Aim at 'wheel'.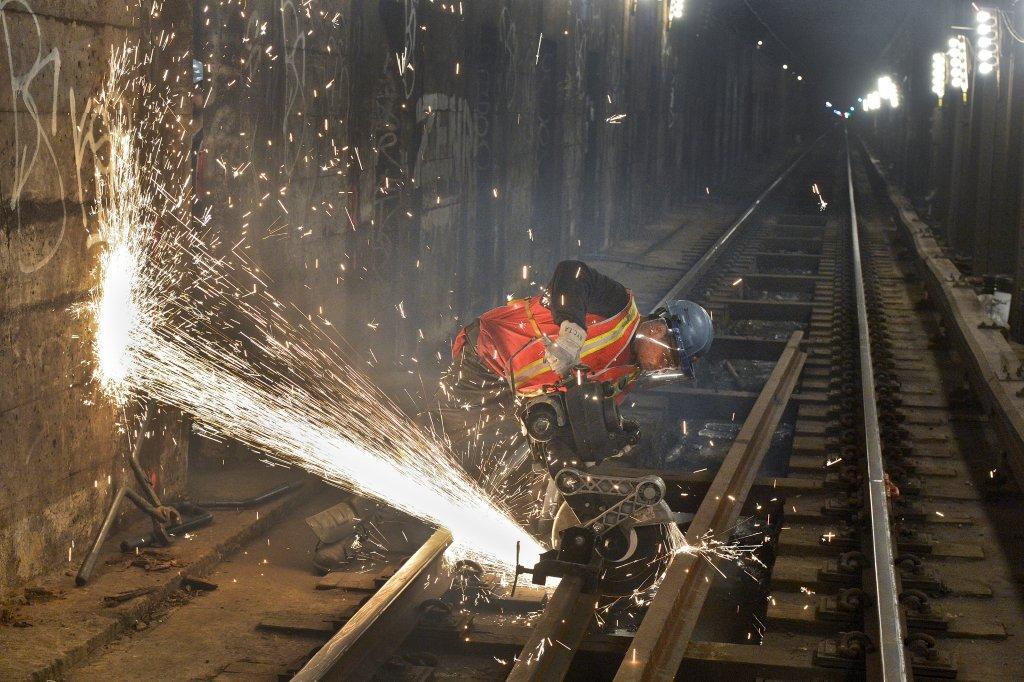
Aimed at crop(551, 501, 672, 599).
